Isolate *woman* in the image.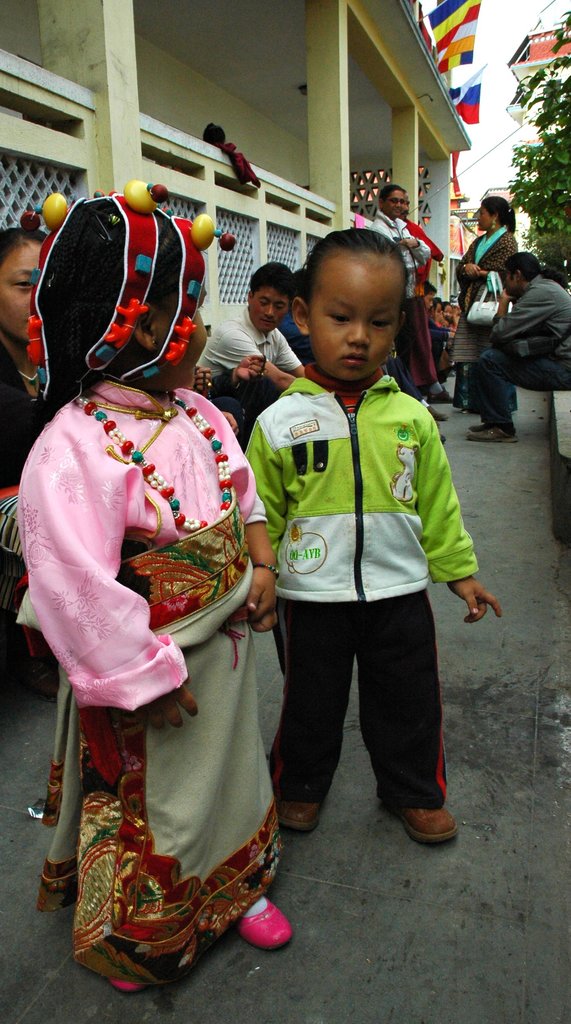
Isolated region: 453/193/522/414.
